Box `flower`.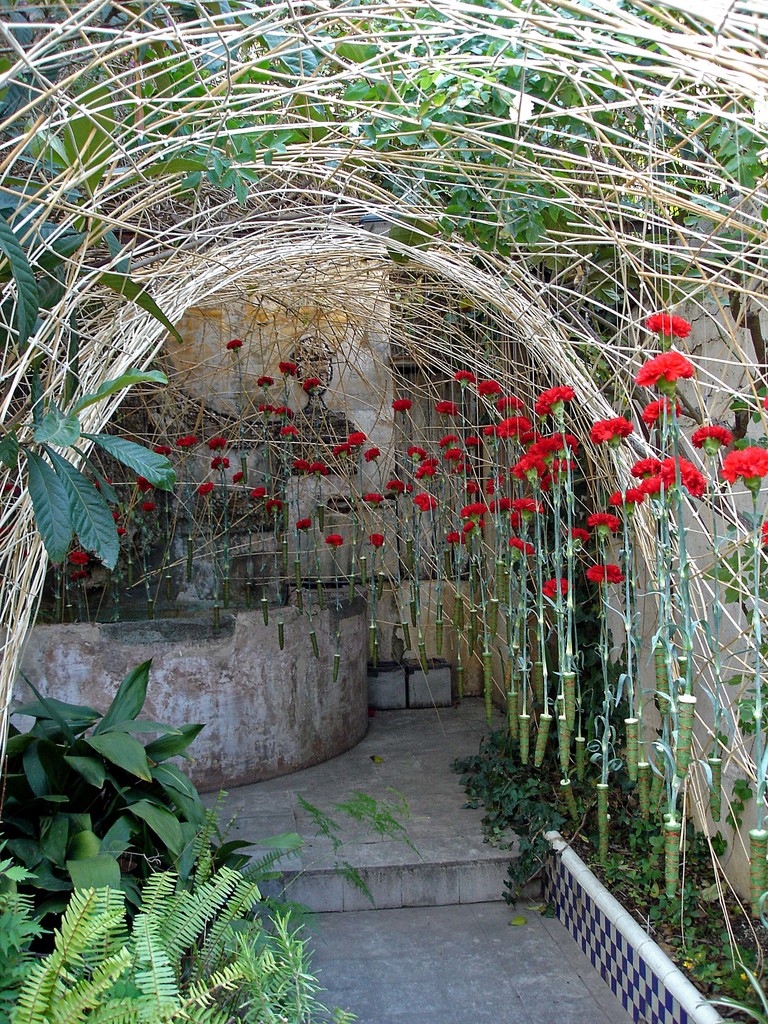
{"left": 277, "top": 361, "right": 298, "bottom": 374}.
